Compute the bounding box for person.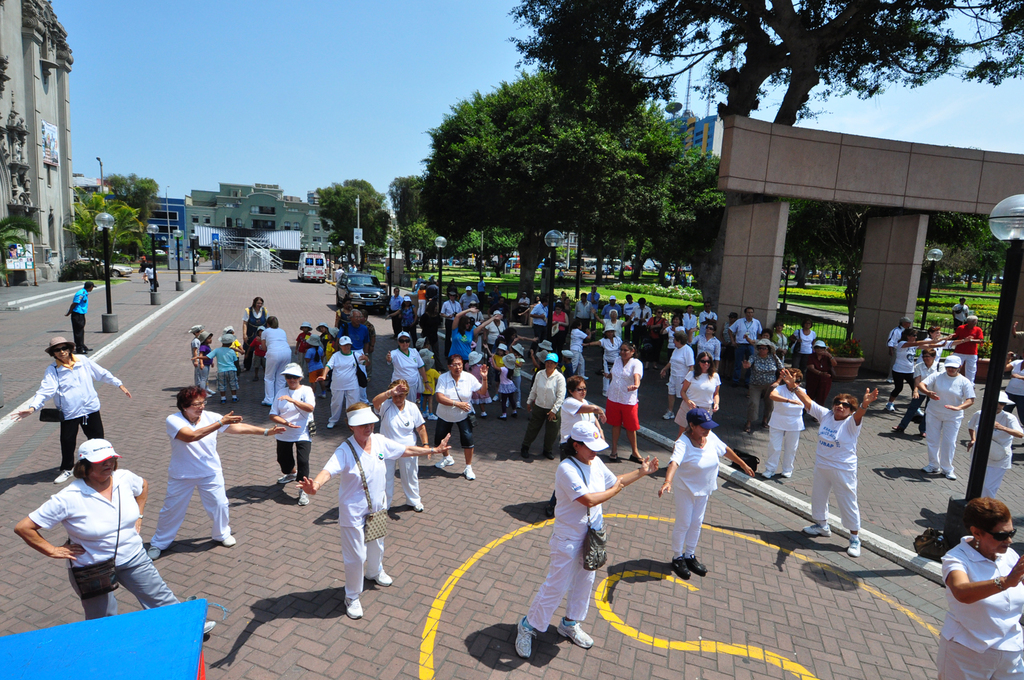
298:406:456:613.
